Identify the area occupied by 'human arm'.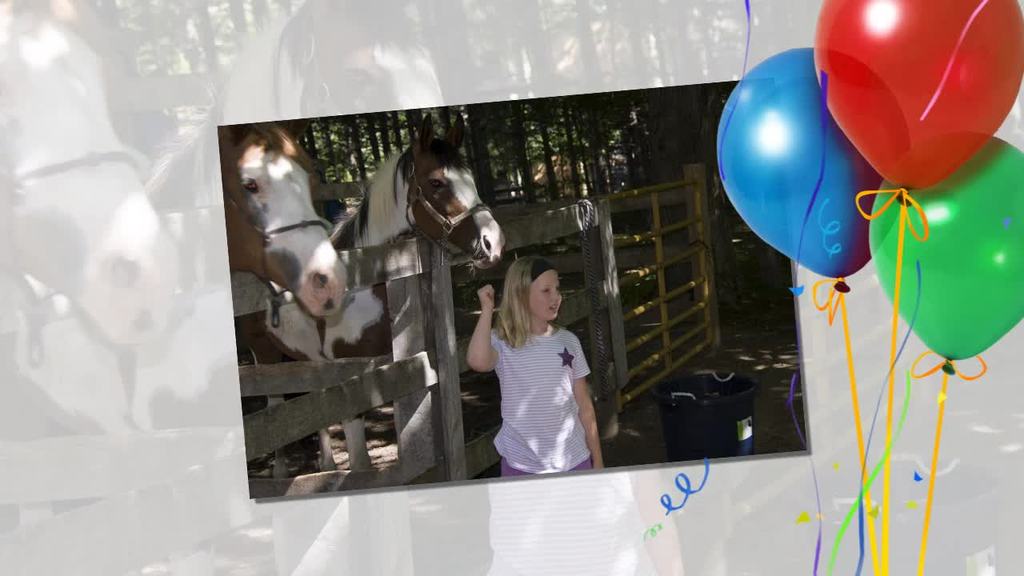
Area: [458,282,505,371].
